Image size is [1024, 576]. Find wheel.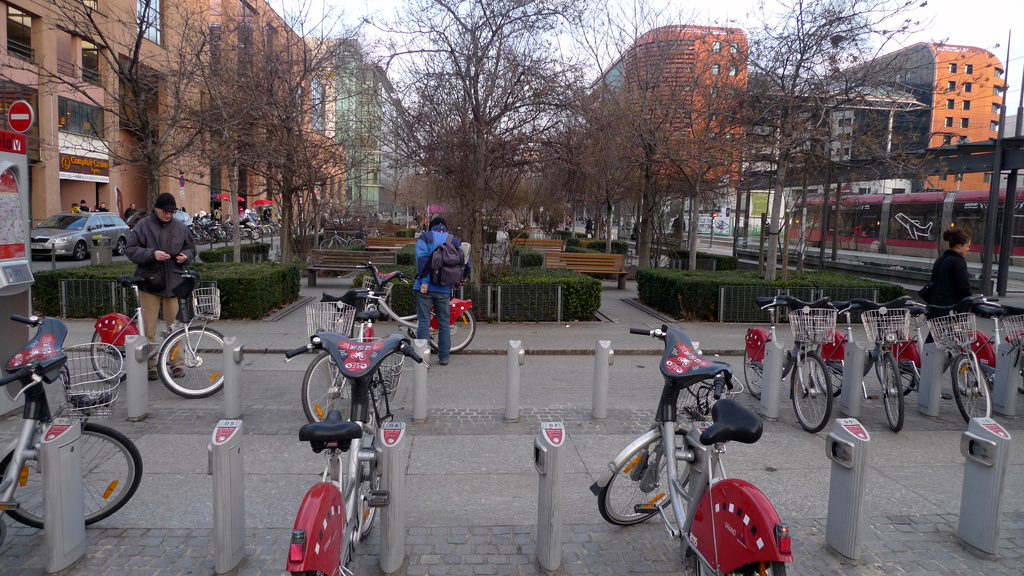
box(1017, 356, 1023, 392).
